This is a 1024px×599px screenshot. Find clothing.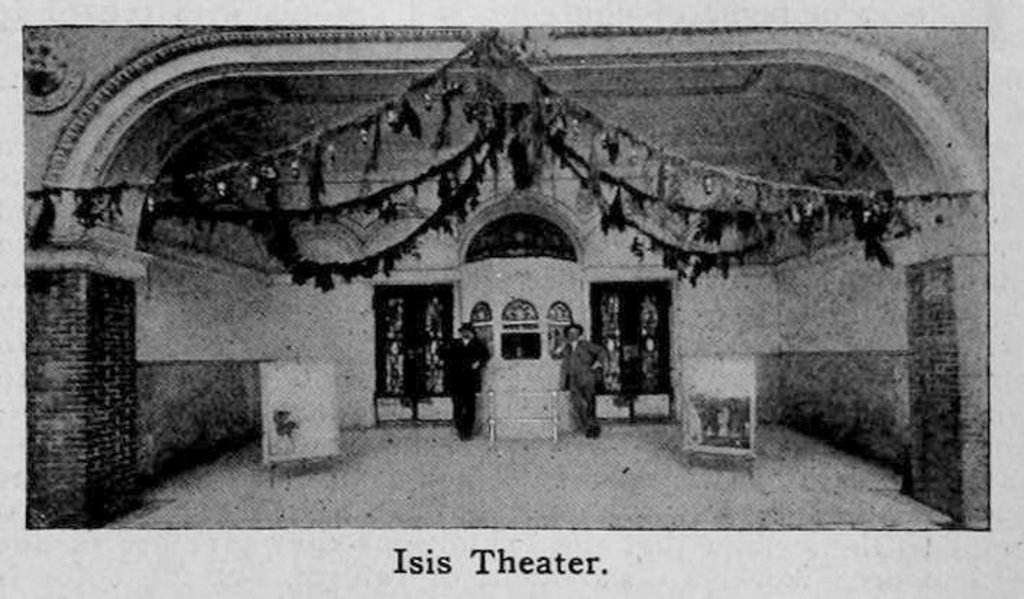
Bounding box: [450,331,486,428].
